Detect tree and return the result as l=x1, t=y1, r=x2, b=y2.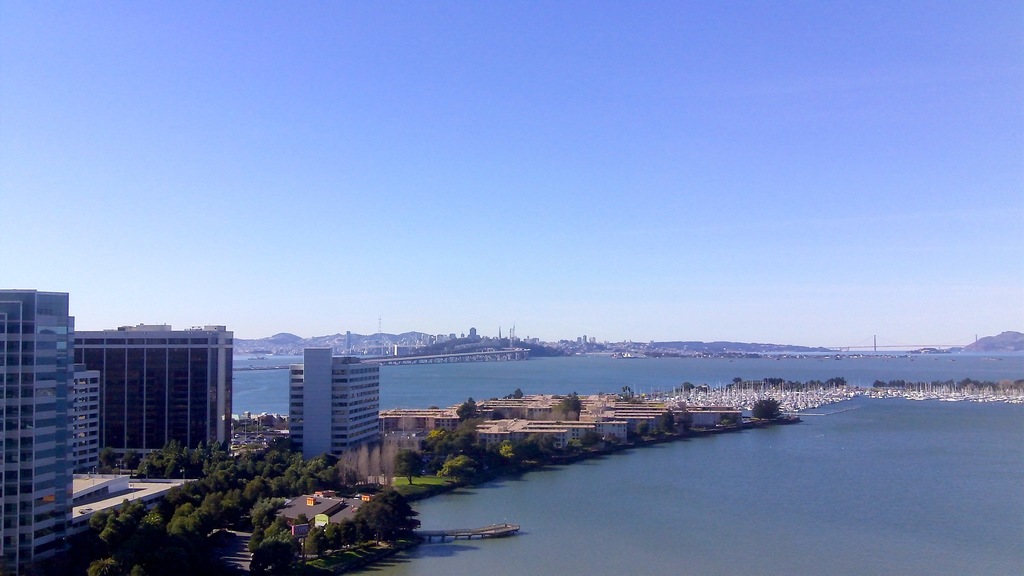
l=751, t=391, r=792, b=426.
